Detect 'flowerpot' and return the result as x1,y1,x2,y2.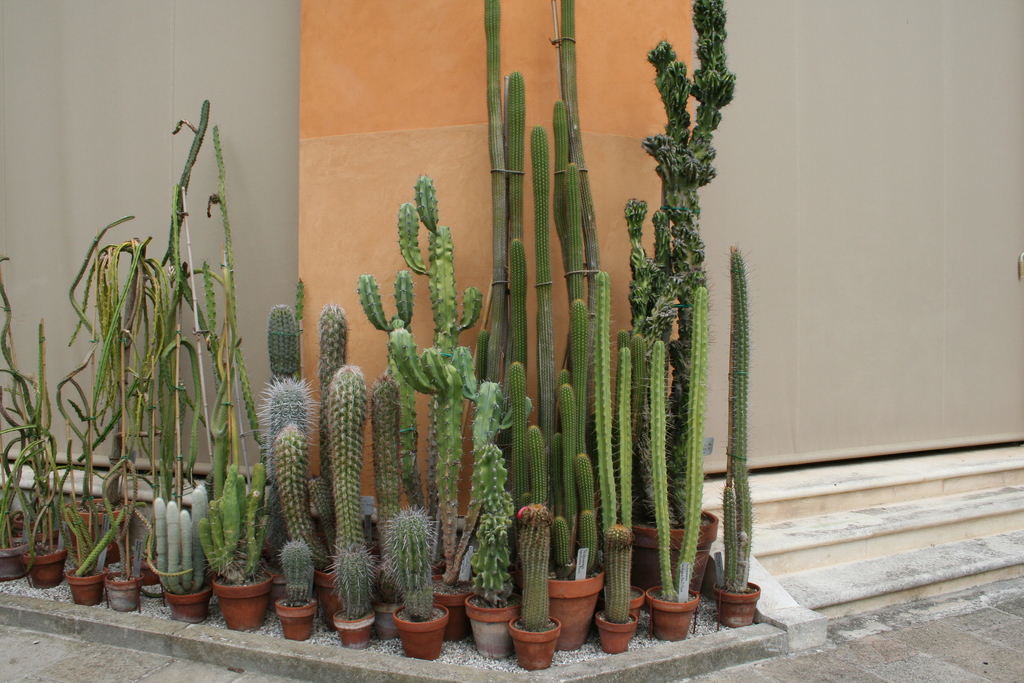
625,584,646,620.
